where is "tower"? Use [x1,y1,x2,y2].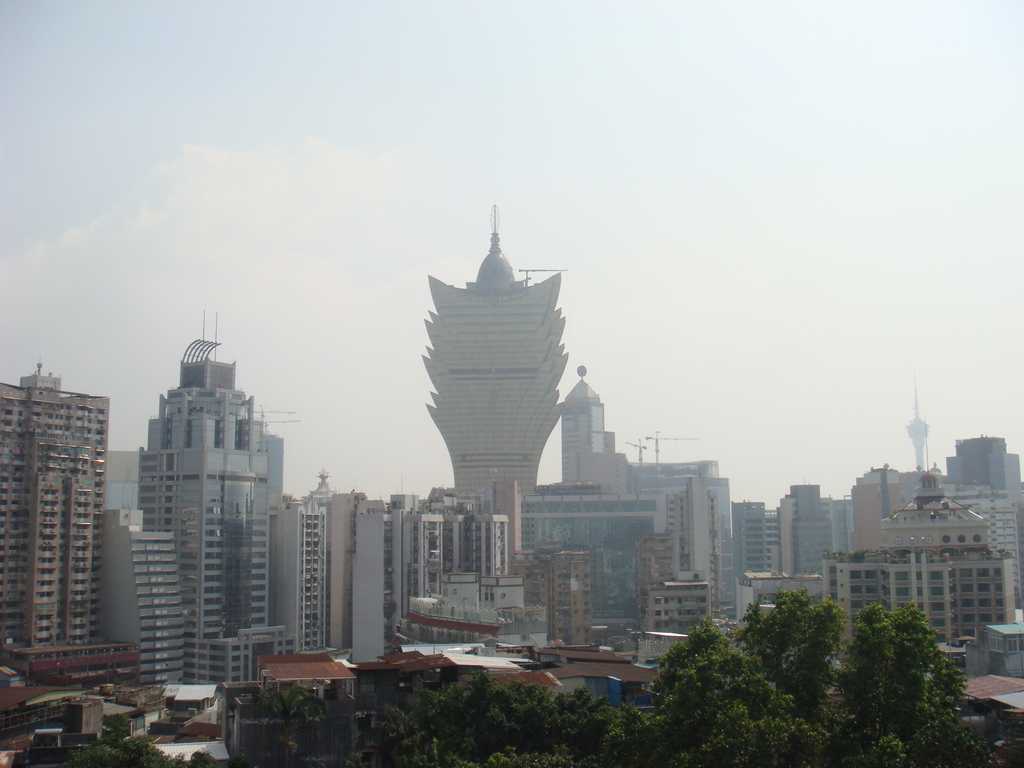
[0,372,111,647].
